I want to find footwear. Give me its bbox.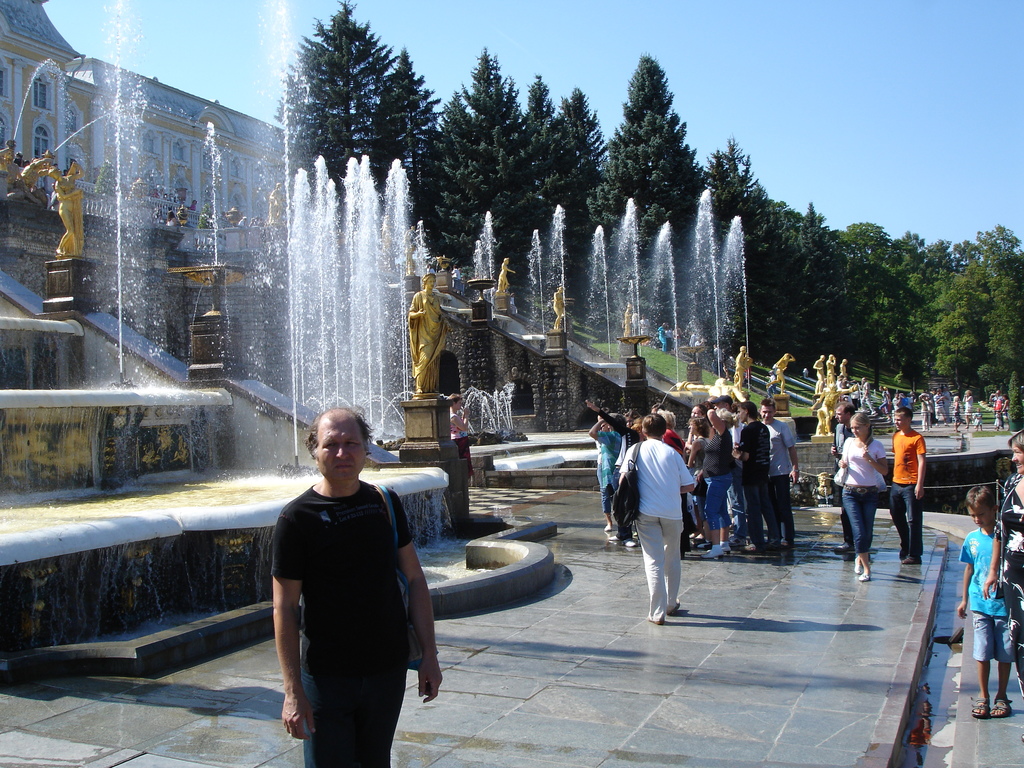
bbox(859, 566, 871, 585).
